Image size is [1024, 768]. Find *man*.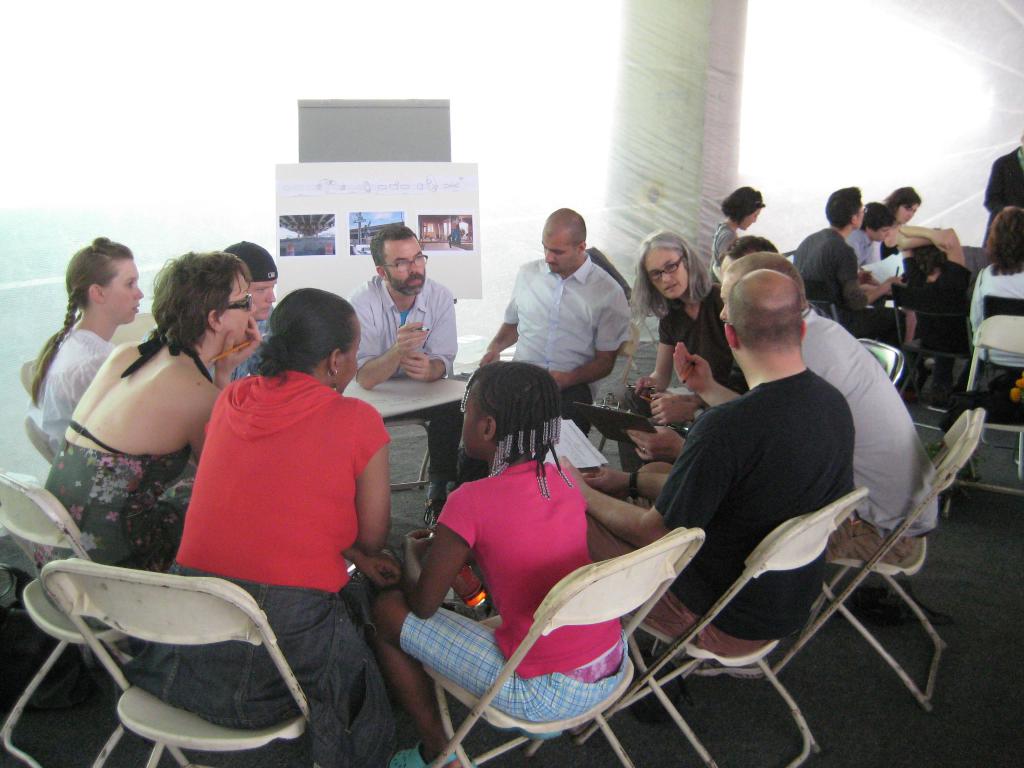
BBox(835, 195, 888, 259).
